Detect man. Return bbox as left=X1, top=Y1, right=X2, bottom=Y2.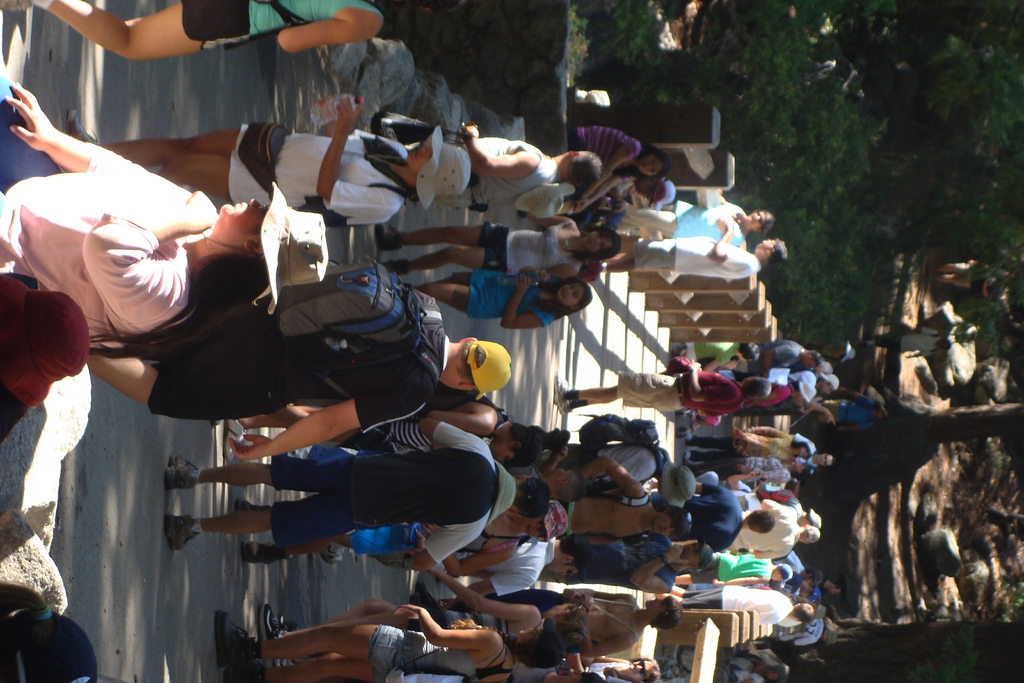
left=603, top=223, right=787, bottom=276.
